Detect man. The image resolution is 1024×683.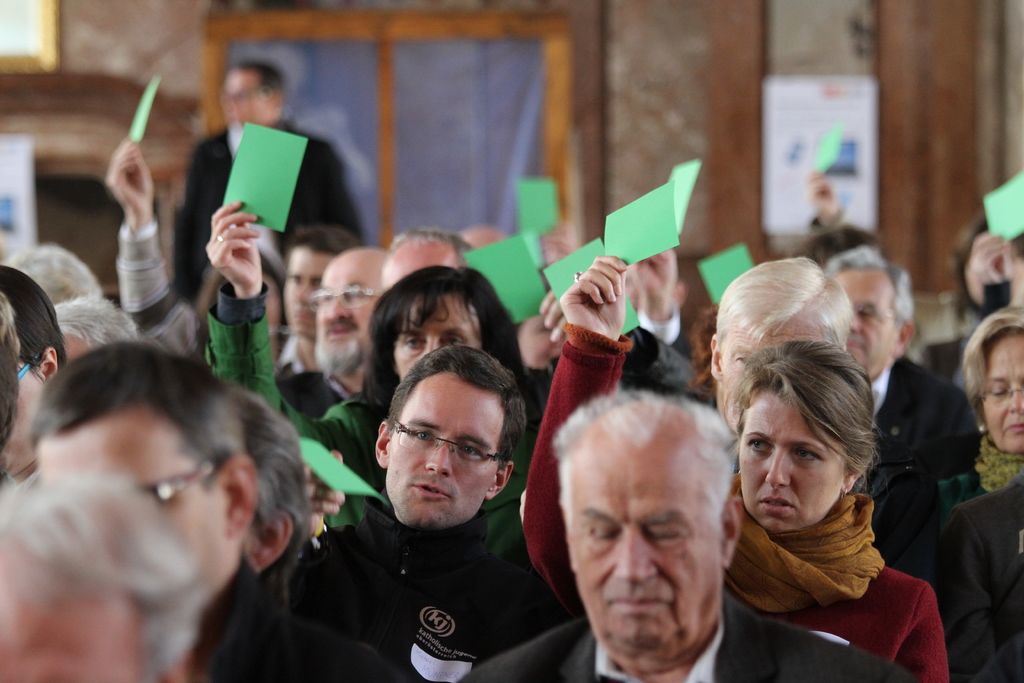
box=[275, 247, 394, 419].
